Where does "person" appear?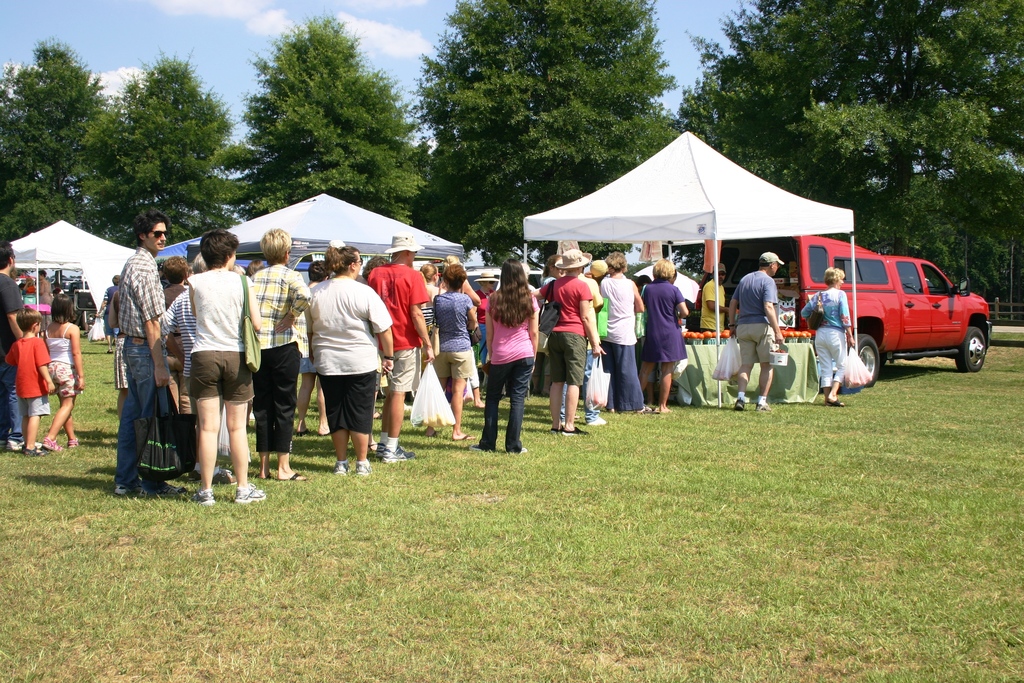
Appears at detection(731, 254, 786, 406).
